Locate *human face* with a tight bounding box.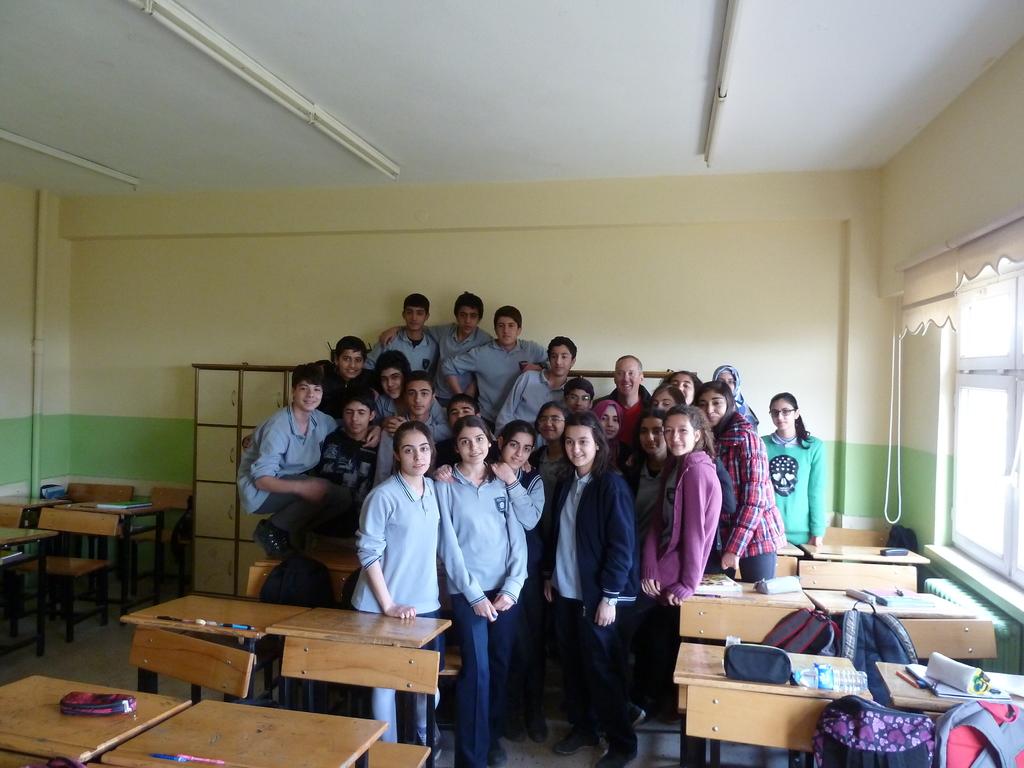
[379, 368, 406, 392].
